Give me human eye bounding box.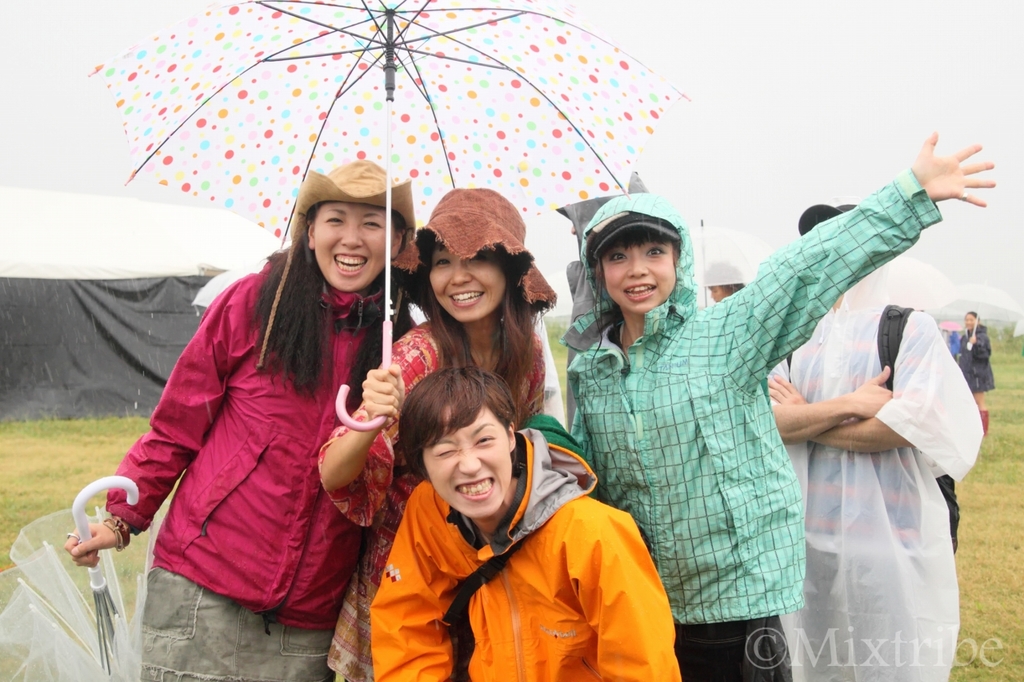
pyautogui.locateOnScreen(476, 432, 493, 446).
